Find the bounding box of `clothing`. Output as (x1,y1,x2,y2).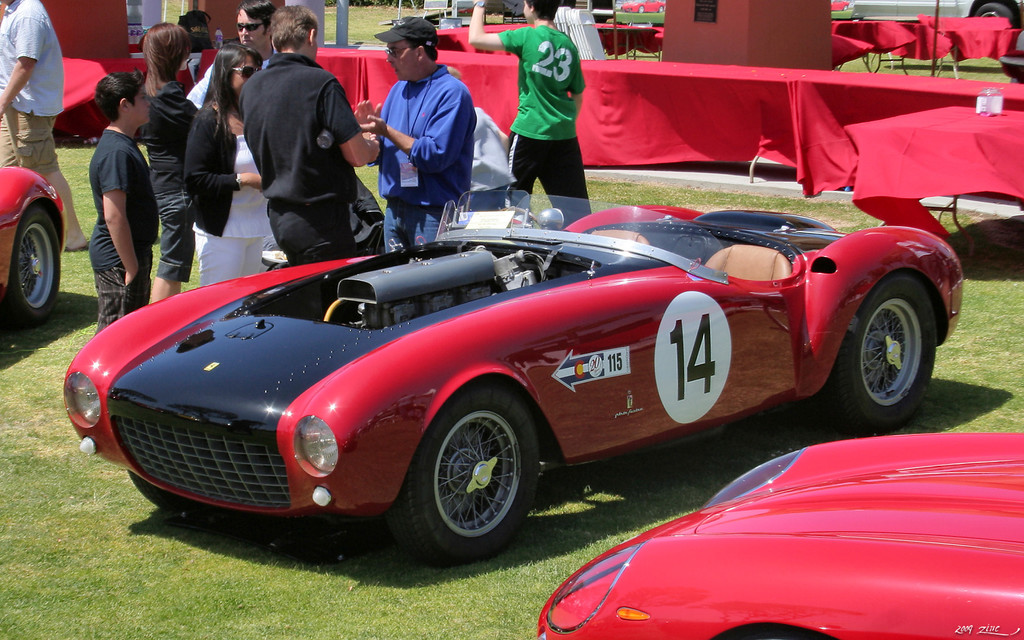
(502,17,593,197).
